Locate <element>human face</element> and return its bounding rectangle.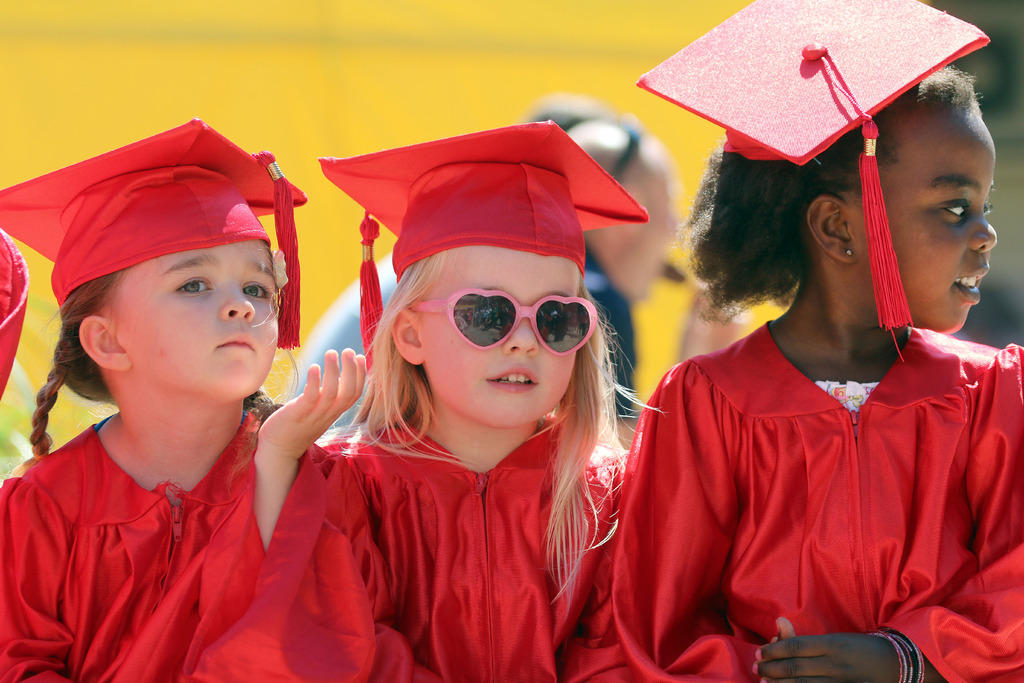
<bbox>118, 211, 280, 391</bbox>.
